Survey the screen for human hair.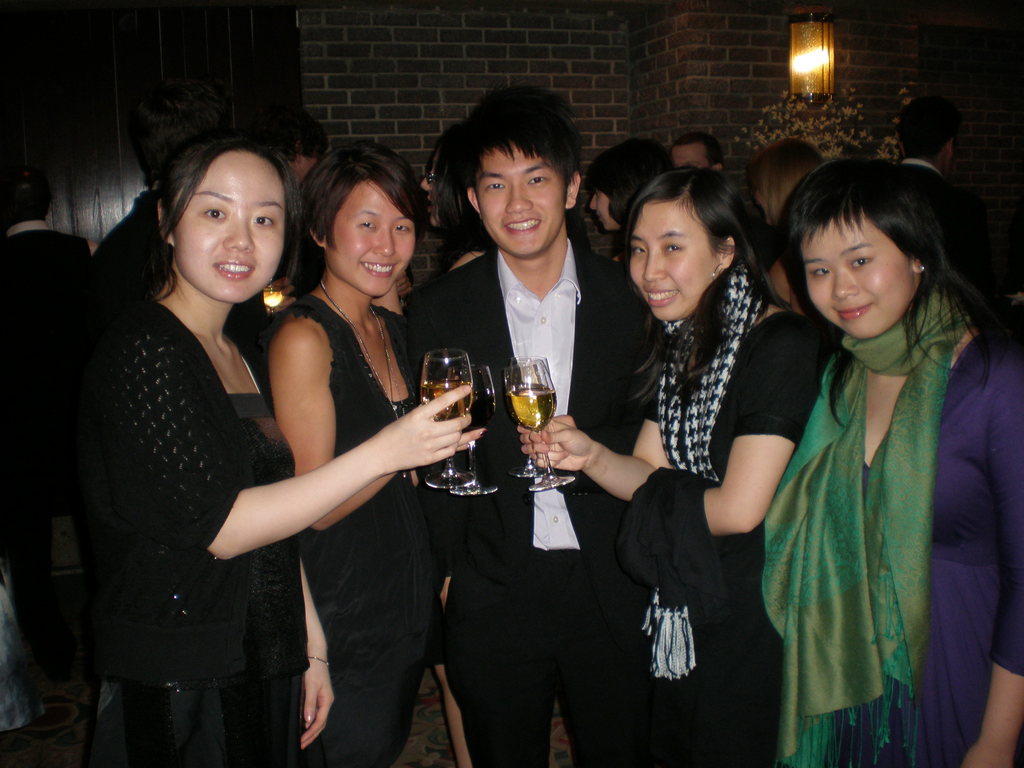
Survey found: x1=900 y1=95 x2=961 y2=162.
